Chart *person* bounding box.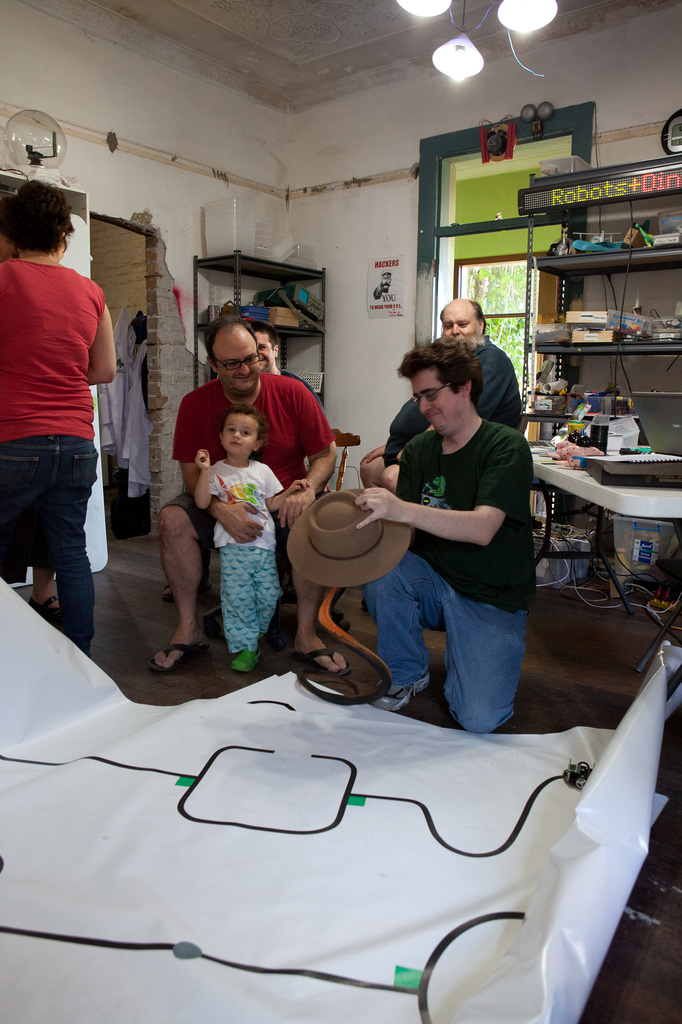
Charted: [left=0, top=173, right=129, bottom=662].
